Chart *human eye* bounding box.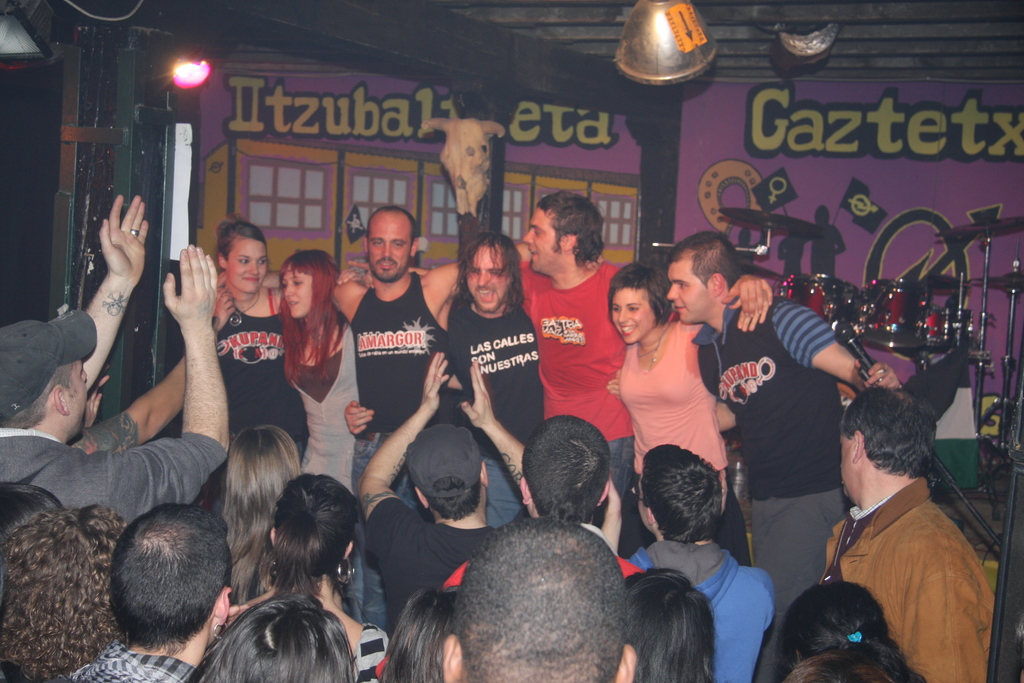
Charted: rect(627, 304, 641, 310).
